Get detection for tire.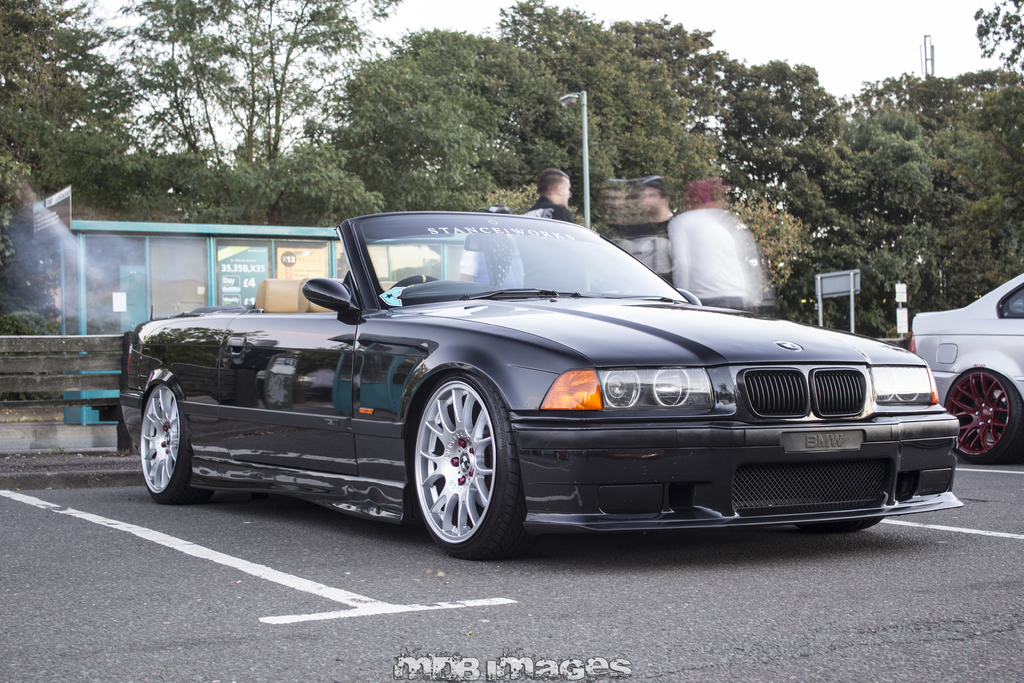
Detection: crop(406, 349, 513, 565).
